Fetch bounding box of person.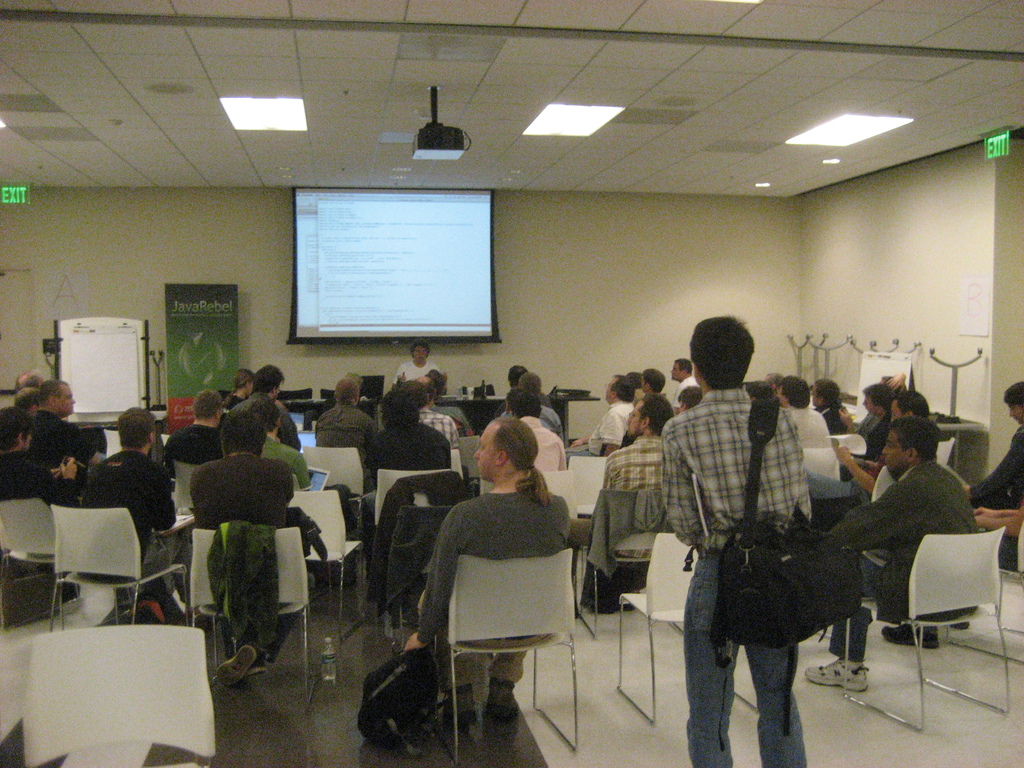
Bbox: Rect(200, 412, 285, 685).
